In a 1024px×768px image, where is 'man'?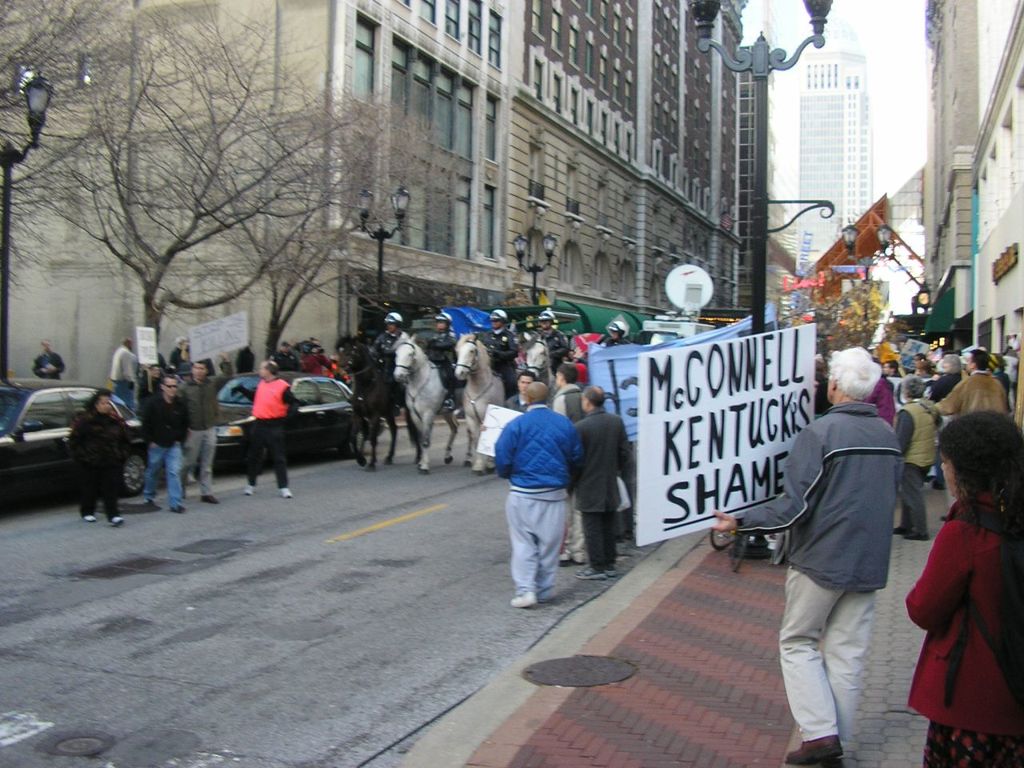
l=546, t=362, r=590, b=424.
